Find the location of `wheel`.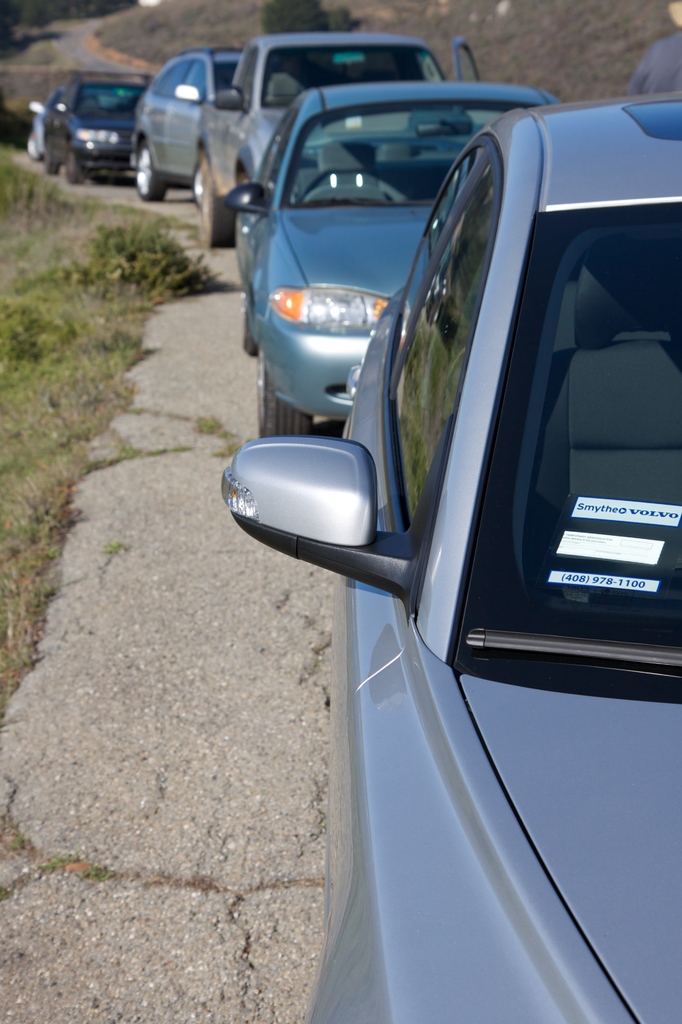
Location: <box>247,345,313,444</box>.
